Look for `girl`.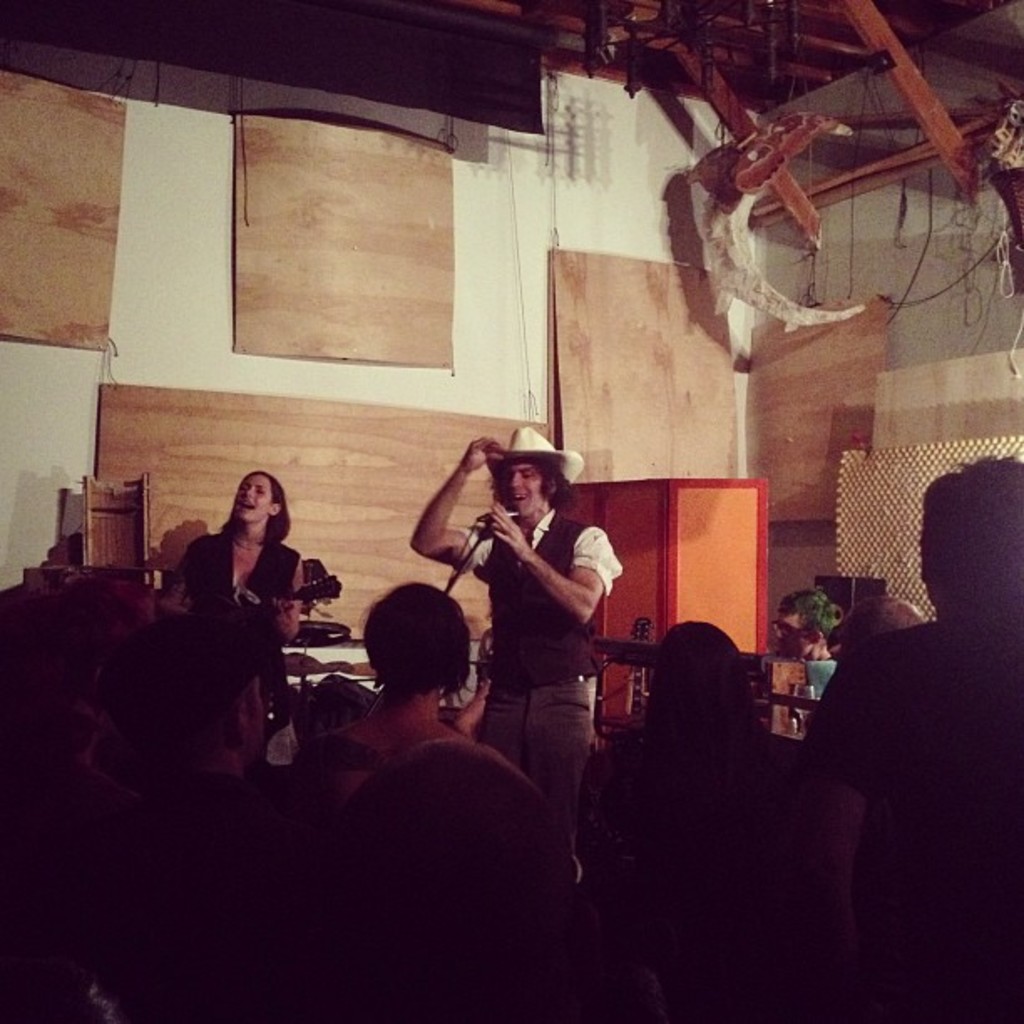
Found: BBox(179, 474, 305, 706).
